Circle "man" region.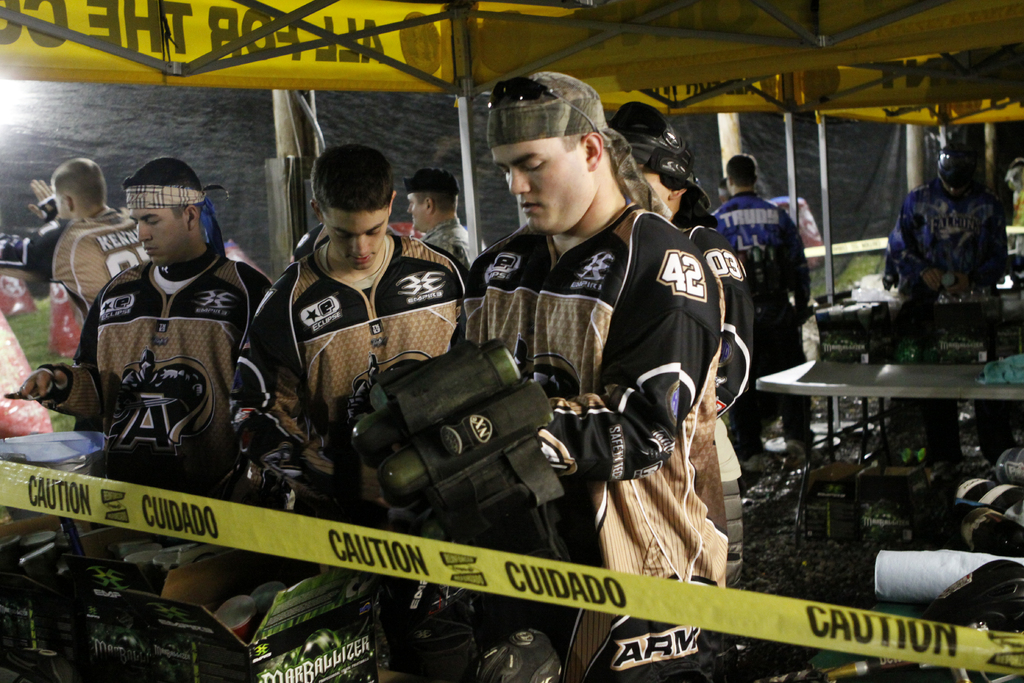
Region: locate(399, 167, 480, 273).
